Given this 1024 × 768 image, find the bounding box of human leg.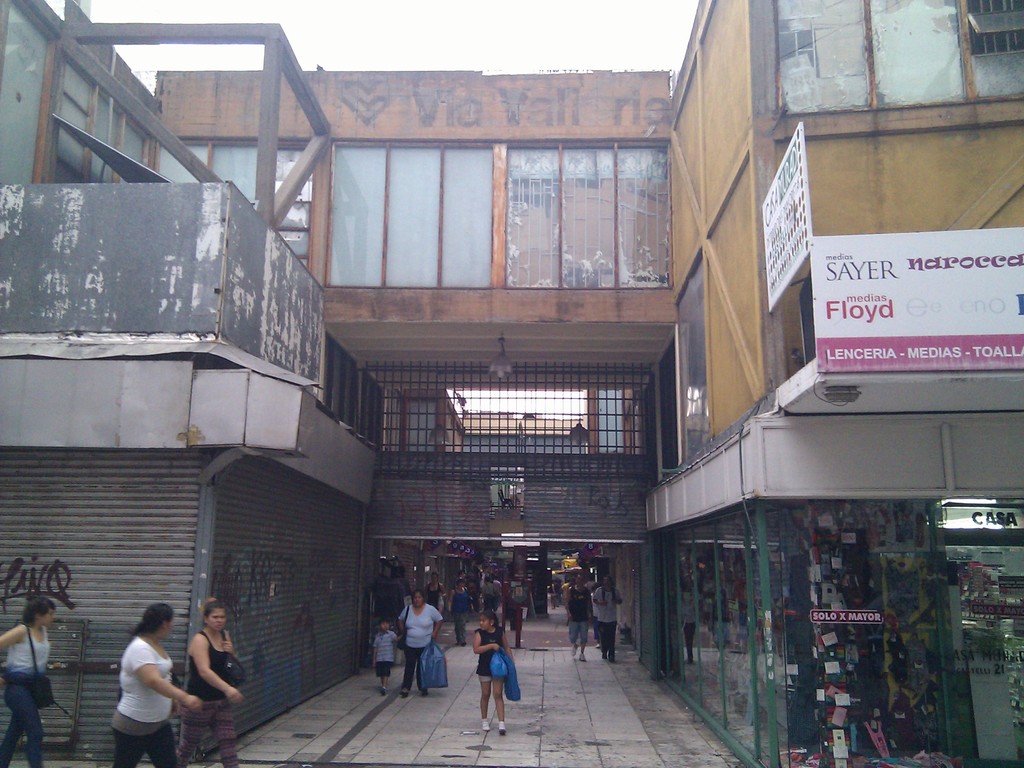
[x1=148, y1=725, x2=175, y2=765].
